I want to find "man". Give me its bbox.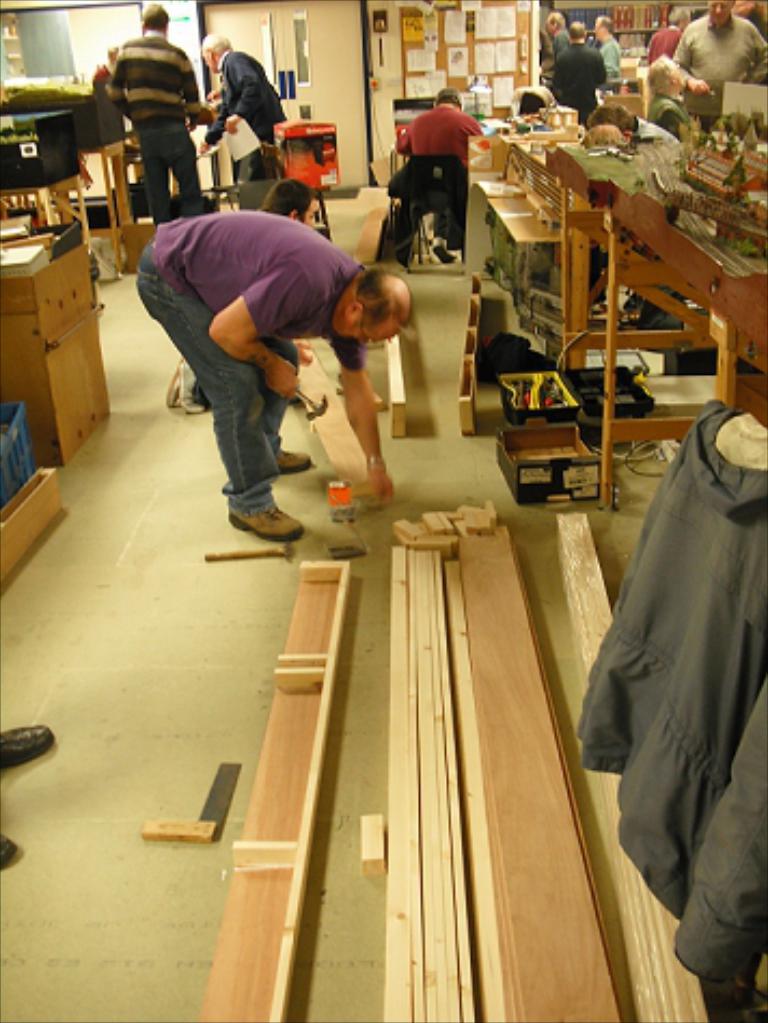
138,214,410,540.
